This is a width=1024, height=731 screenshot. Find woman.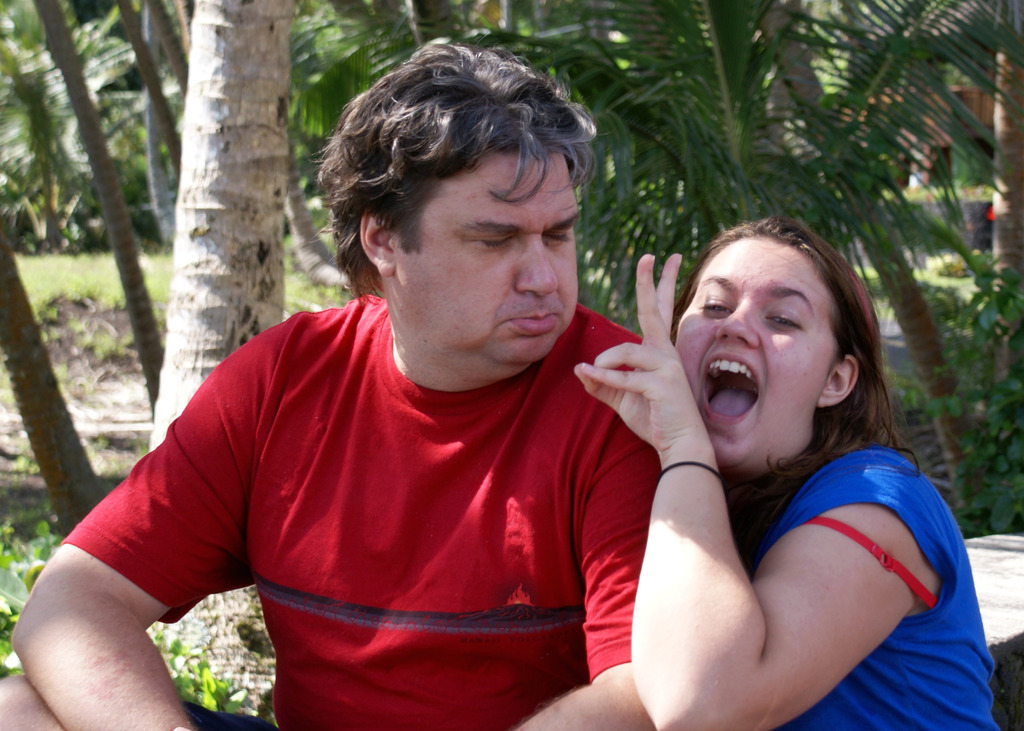
Bounding box: left=567, top=198, right=1018, bottom=730.
